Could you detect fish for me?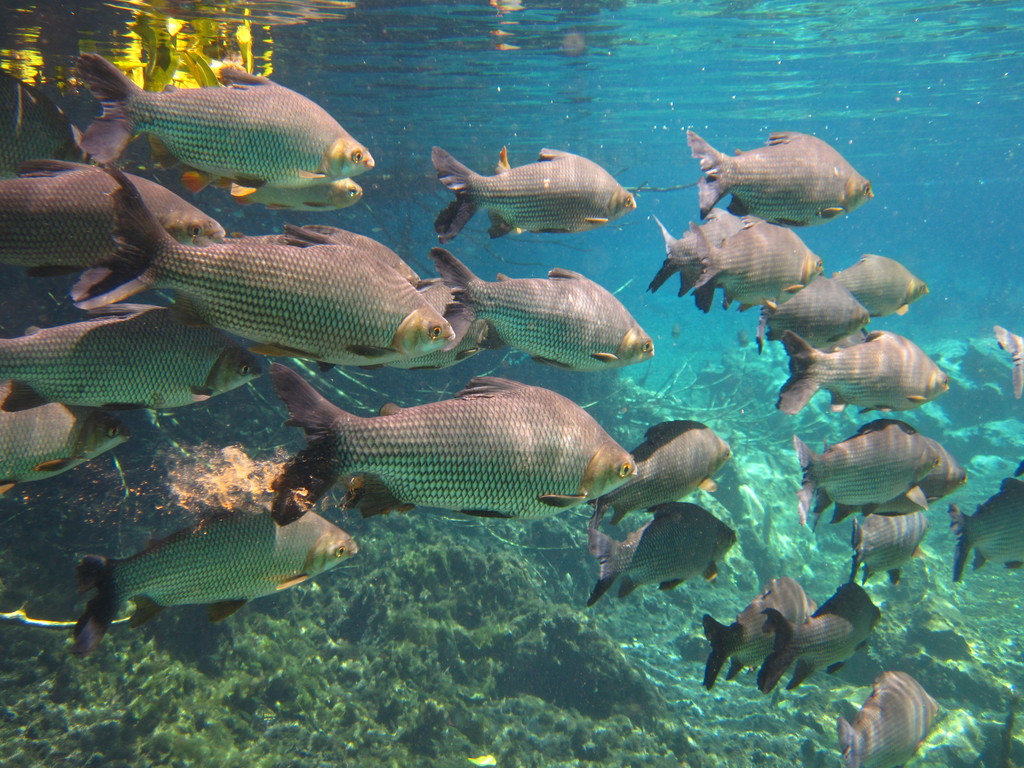
Detection result: 836,244,936,321.
